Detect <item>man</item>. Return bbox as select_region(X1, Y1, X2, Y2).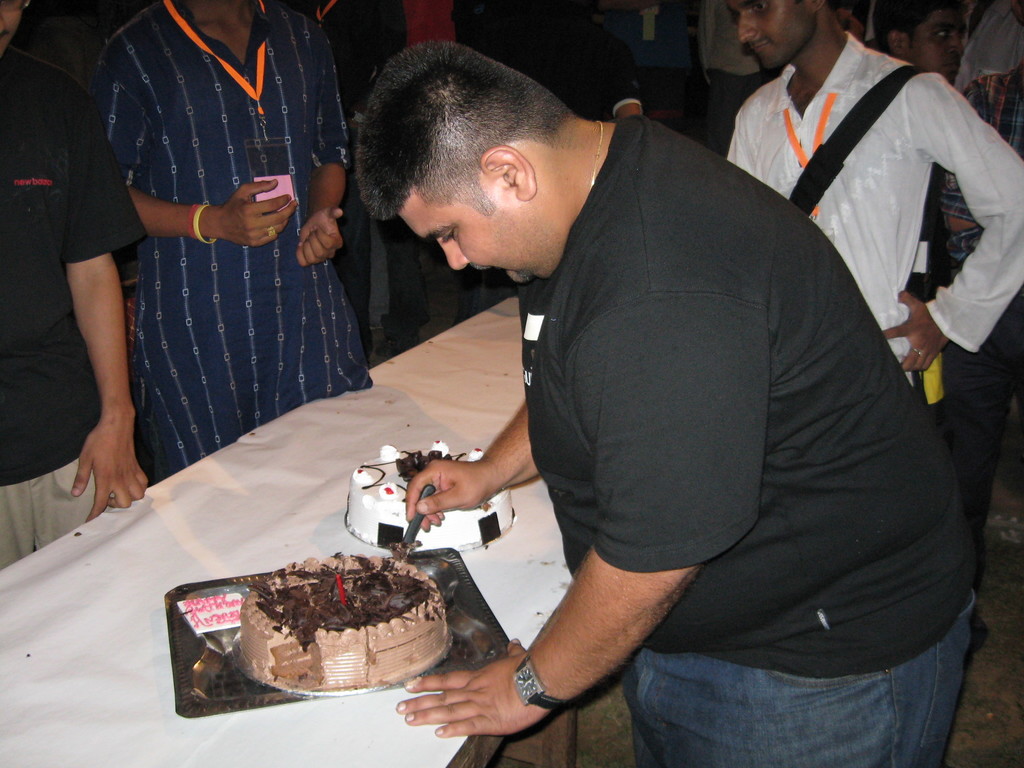
select_region(97, 0, 376, 490).
